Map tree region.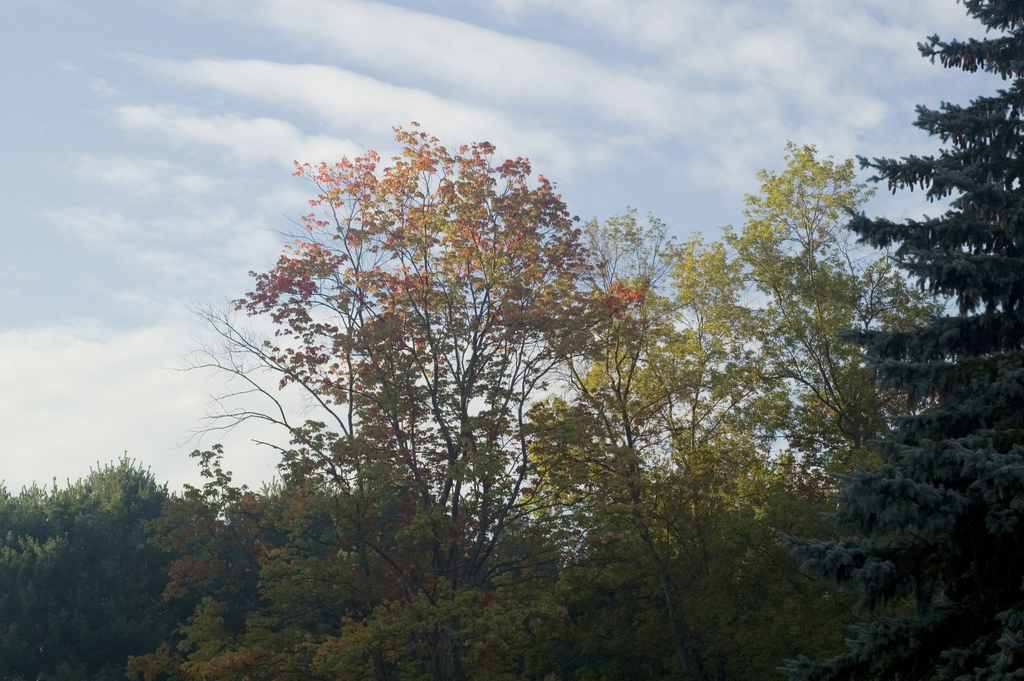
Mapped to x1=771 y1=0 x2=1023 y2=680.
